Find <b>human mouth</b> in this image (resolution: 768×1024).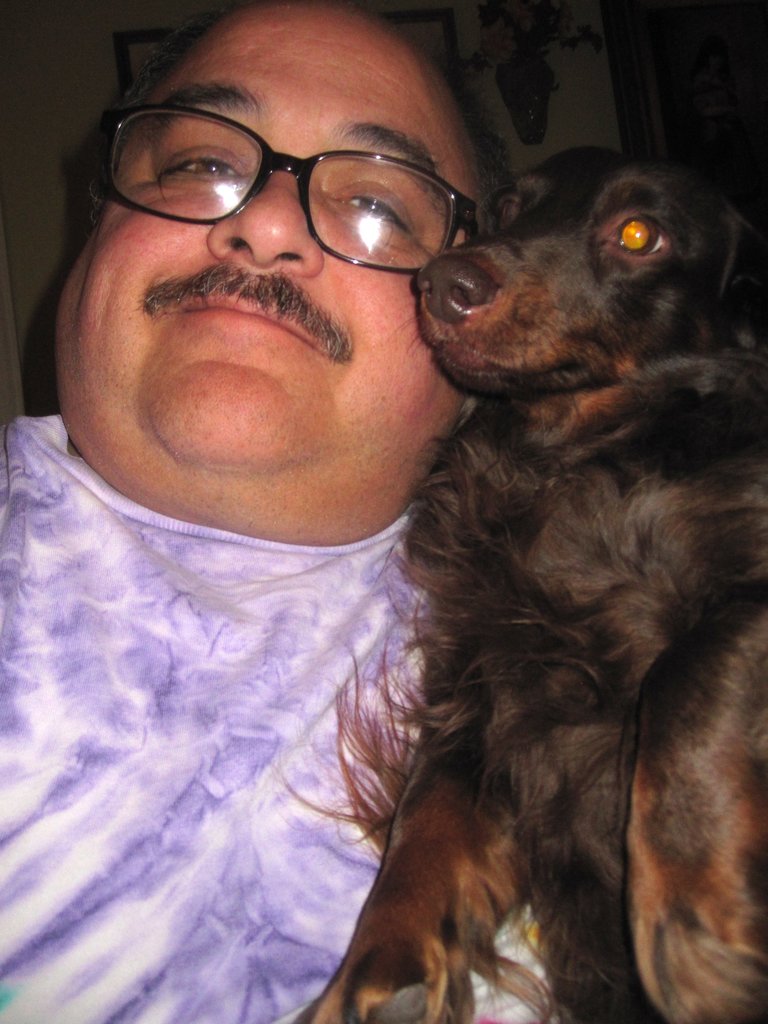
(142,277,340,356).
